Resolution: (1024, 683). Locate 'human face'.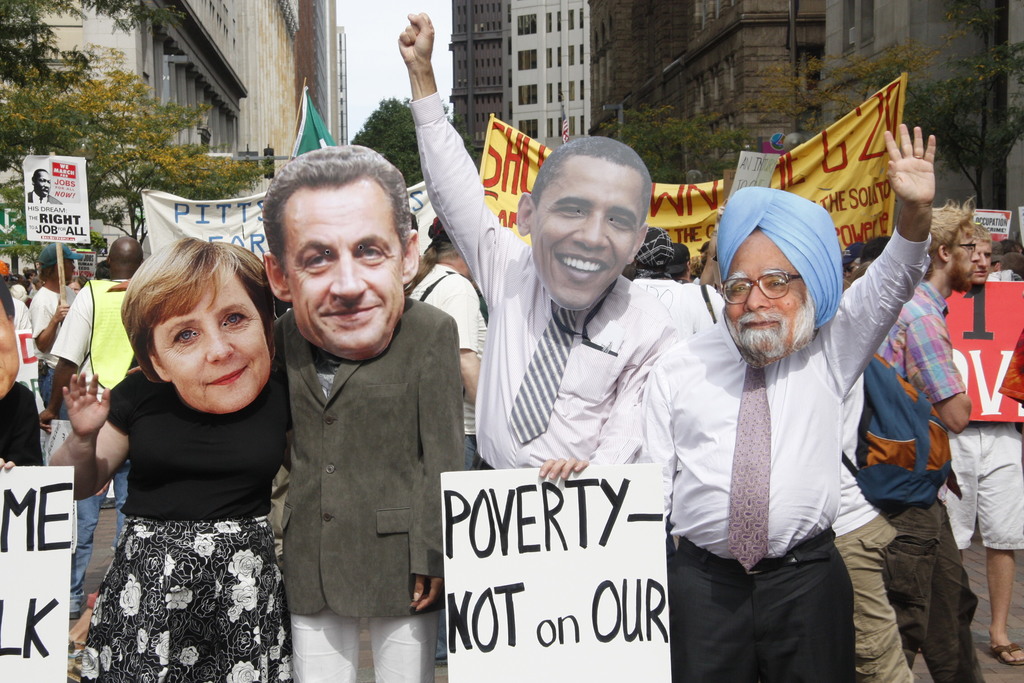
287 183 403 358.
